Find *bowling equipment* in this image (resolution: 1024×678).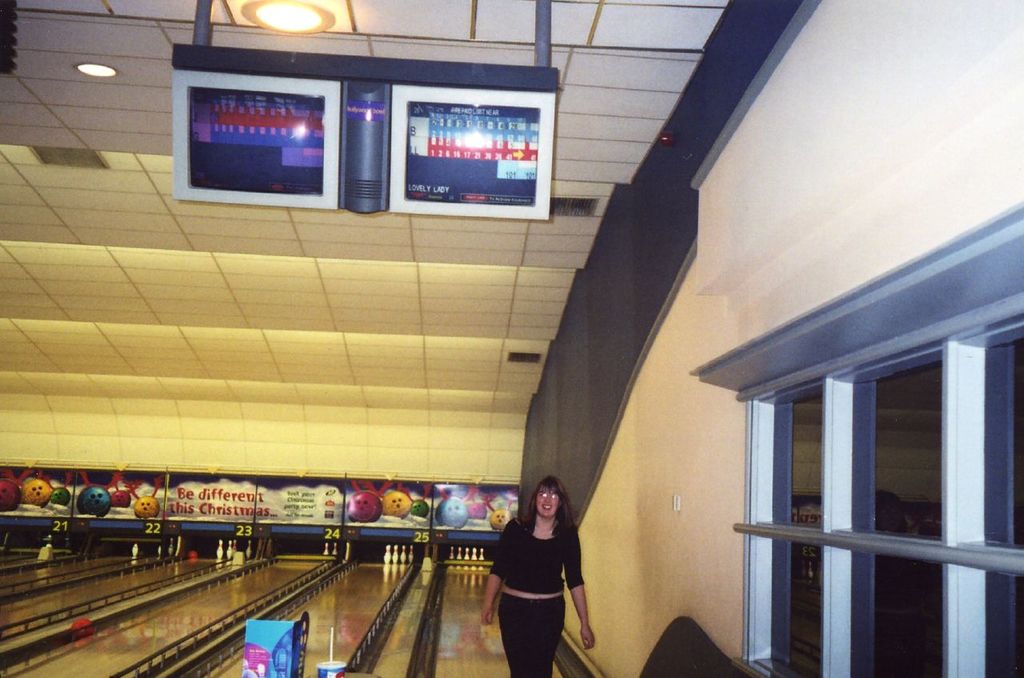
Rect(487, 512, 509, 533).
